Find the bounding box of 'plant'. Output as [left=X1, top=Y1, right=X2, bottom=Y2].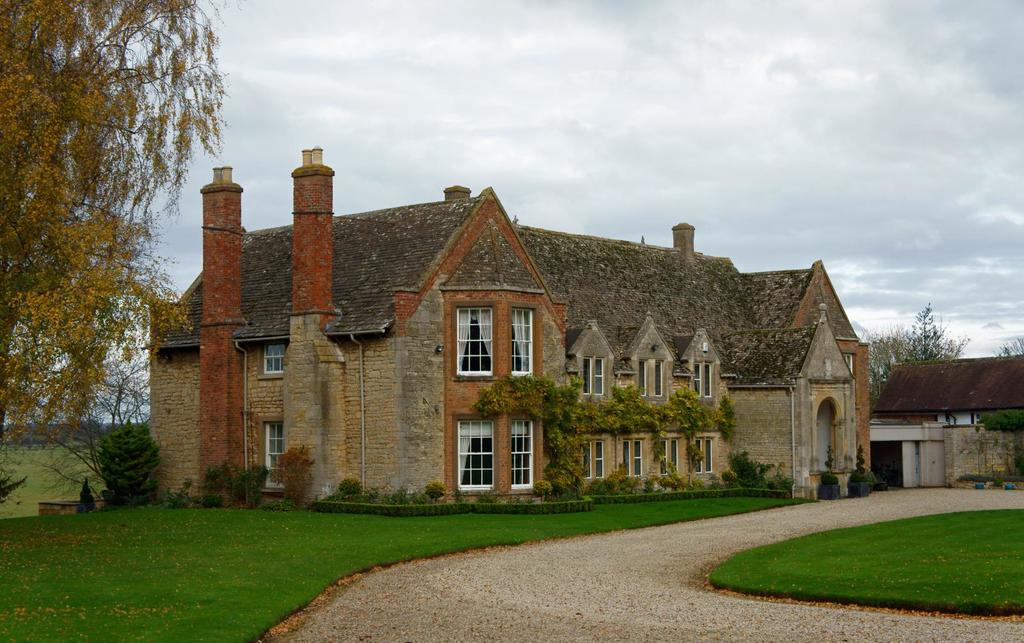
[left=230, top=463, right=276, bottom=507].
